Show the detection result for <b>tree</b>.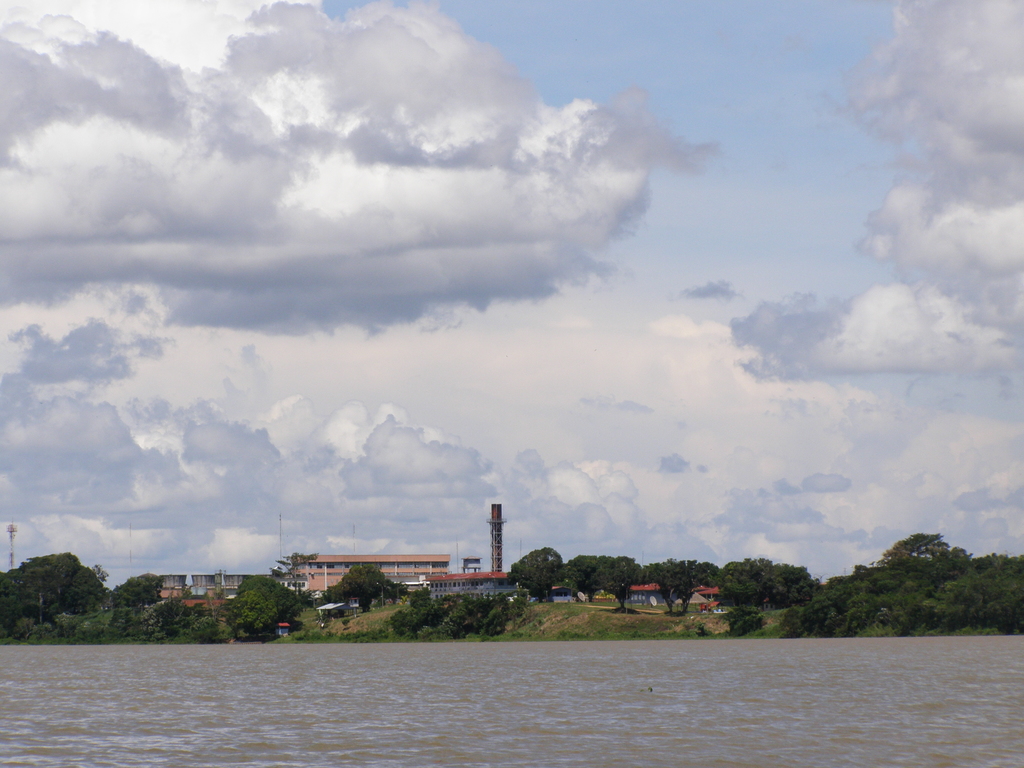
rect(595, 552, 650, 605).
